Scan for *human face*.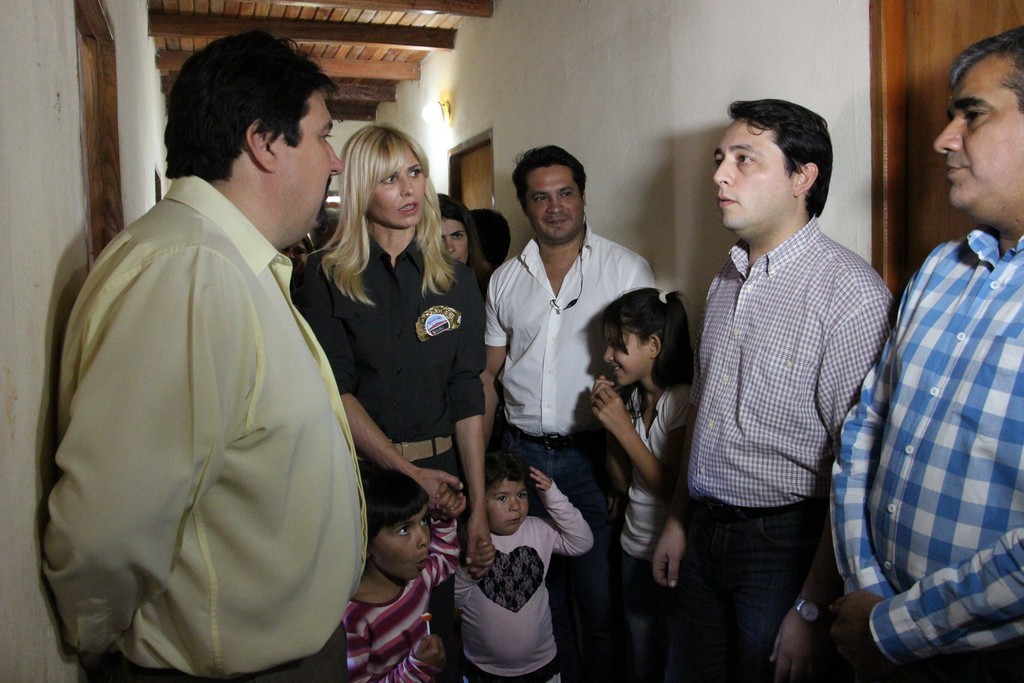
Scan result: bbox=(713, 121, 795, 230).
